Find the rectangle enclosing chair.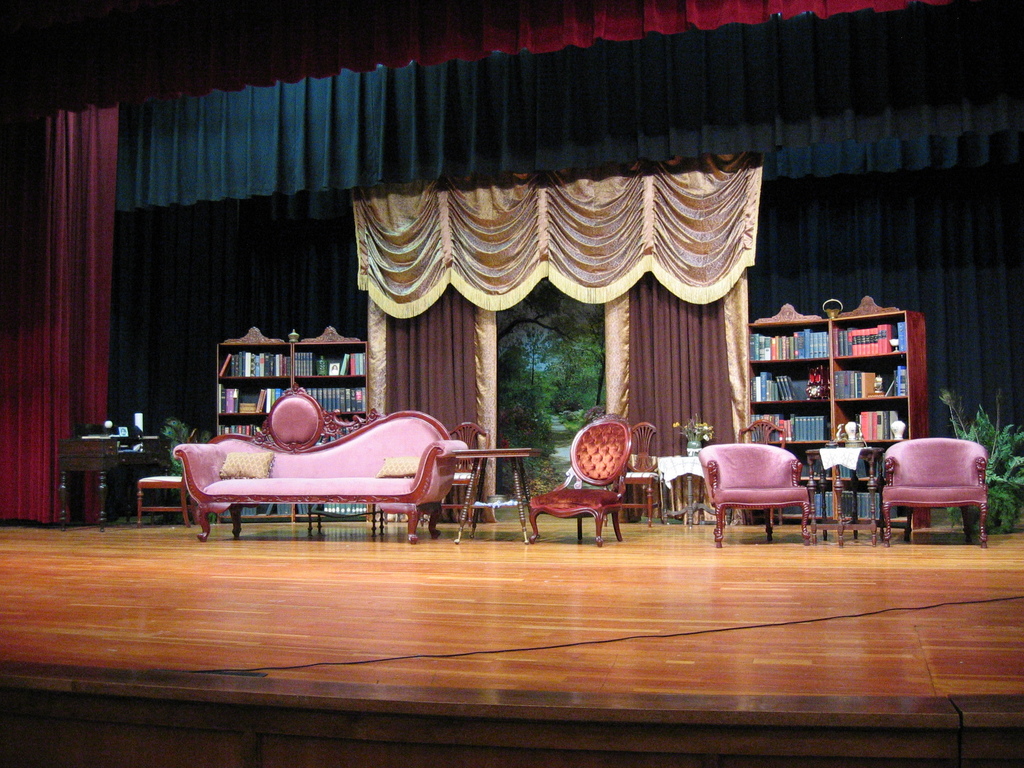
737 418 784 526.
